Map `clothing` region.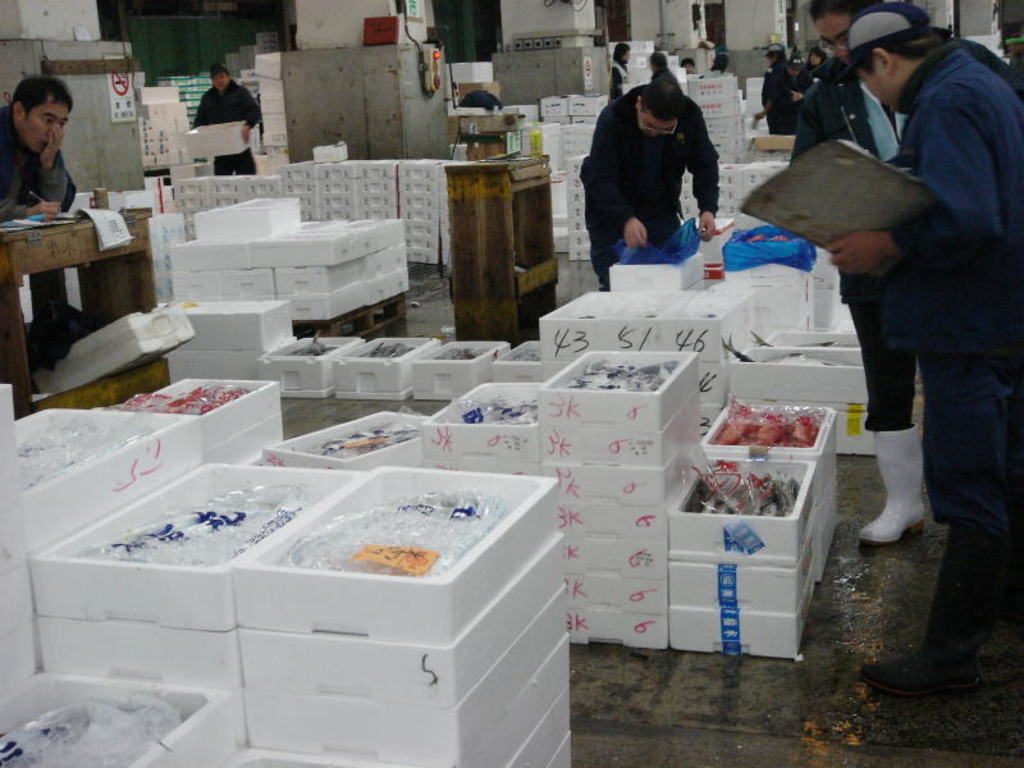
Mapped to crop(833, 0, 1023, 438).
